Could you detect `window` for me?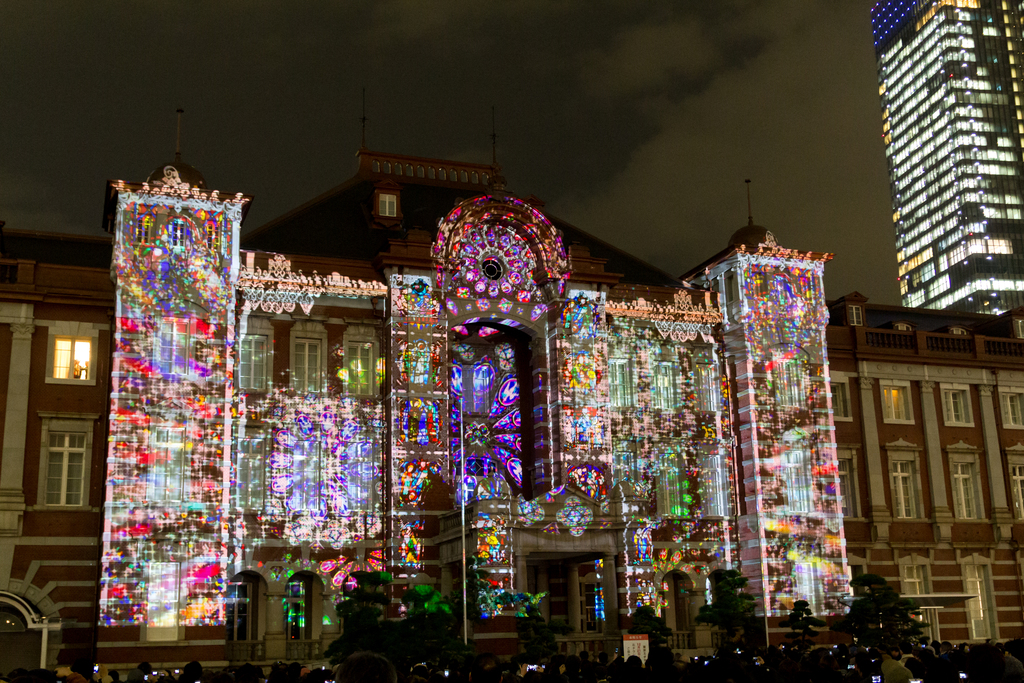
Detection result: 285 433 320 512.
